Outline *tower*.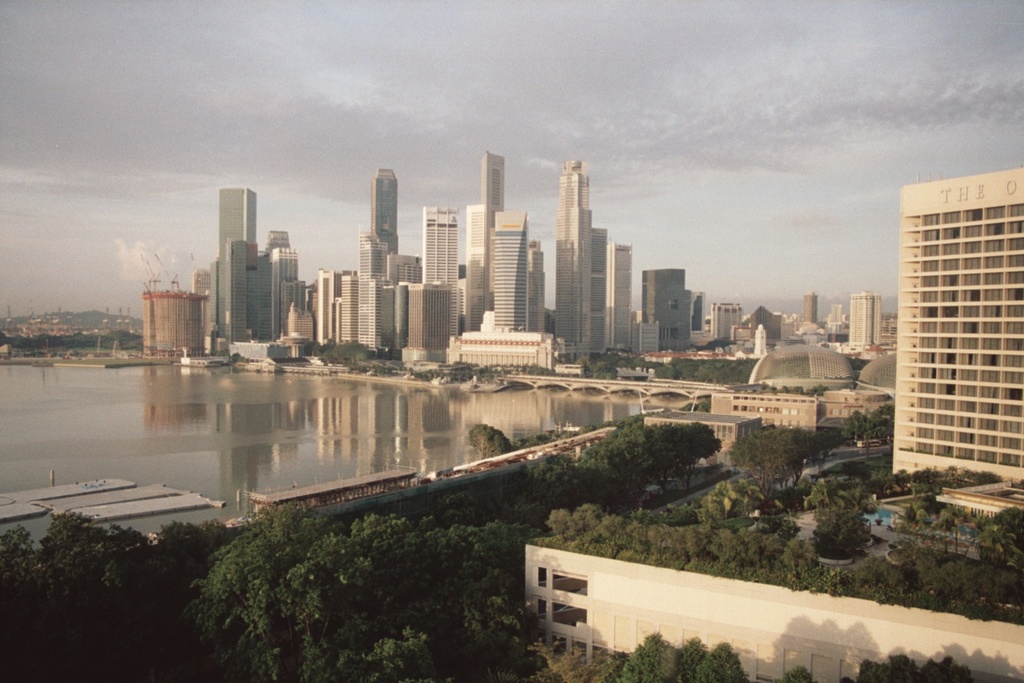
Outline: bbox(333, 273, 366, 352).
